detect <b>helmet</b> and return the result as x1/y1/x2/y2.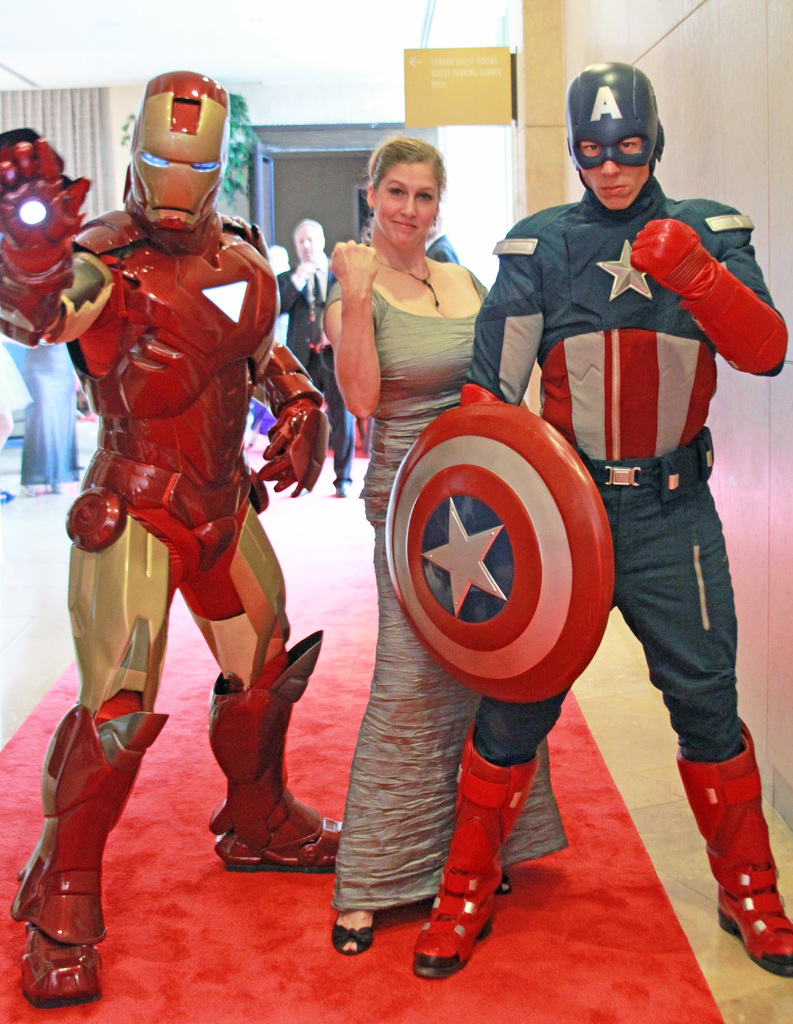
573/64/666/213.
